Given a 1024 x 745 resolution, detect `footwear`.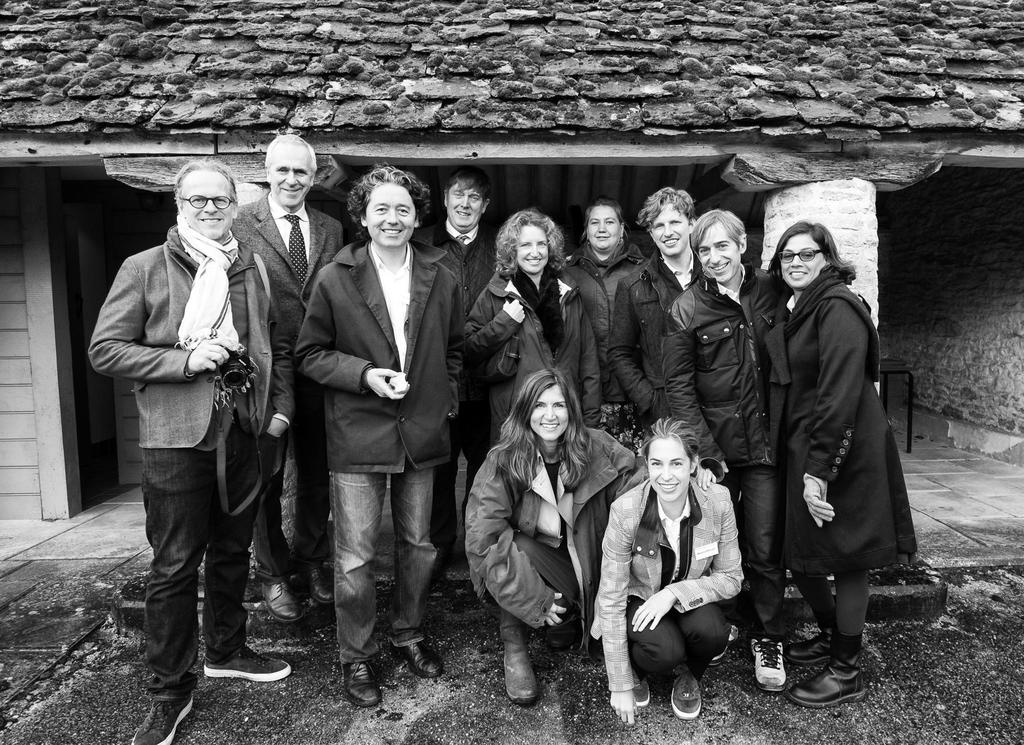
{"x1": 388, "y1": 635, "x2": 447, "y2": 678}.
